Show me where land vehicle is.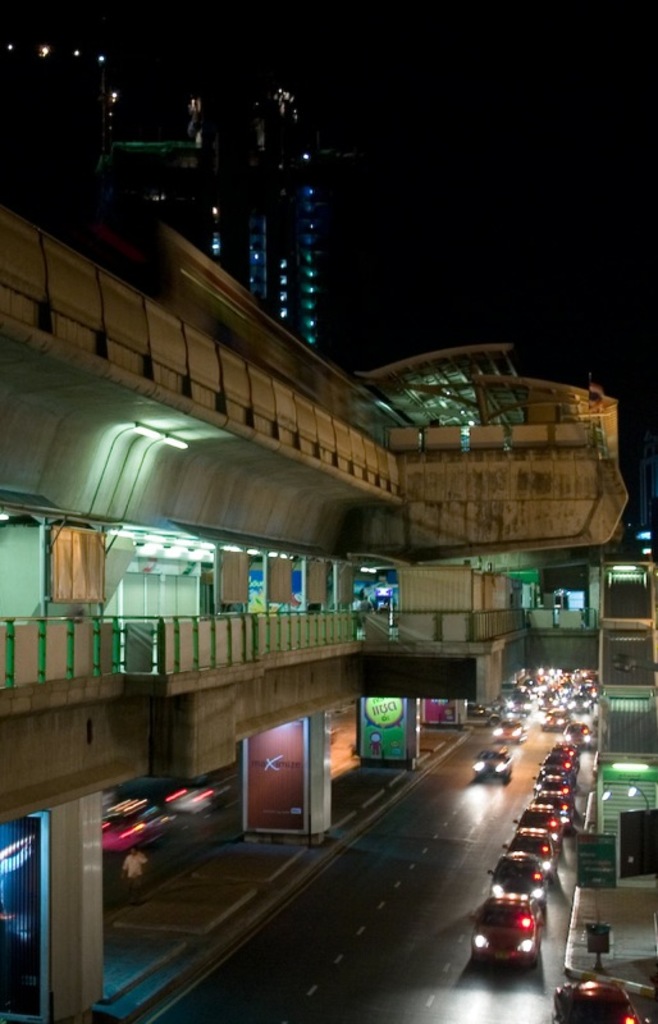
land vehicle is at left=536, top=689, right=559, bottom=712.
